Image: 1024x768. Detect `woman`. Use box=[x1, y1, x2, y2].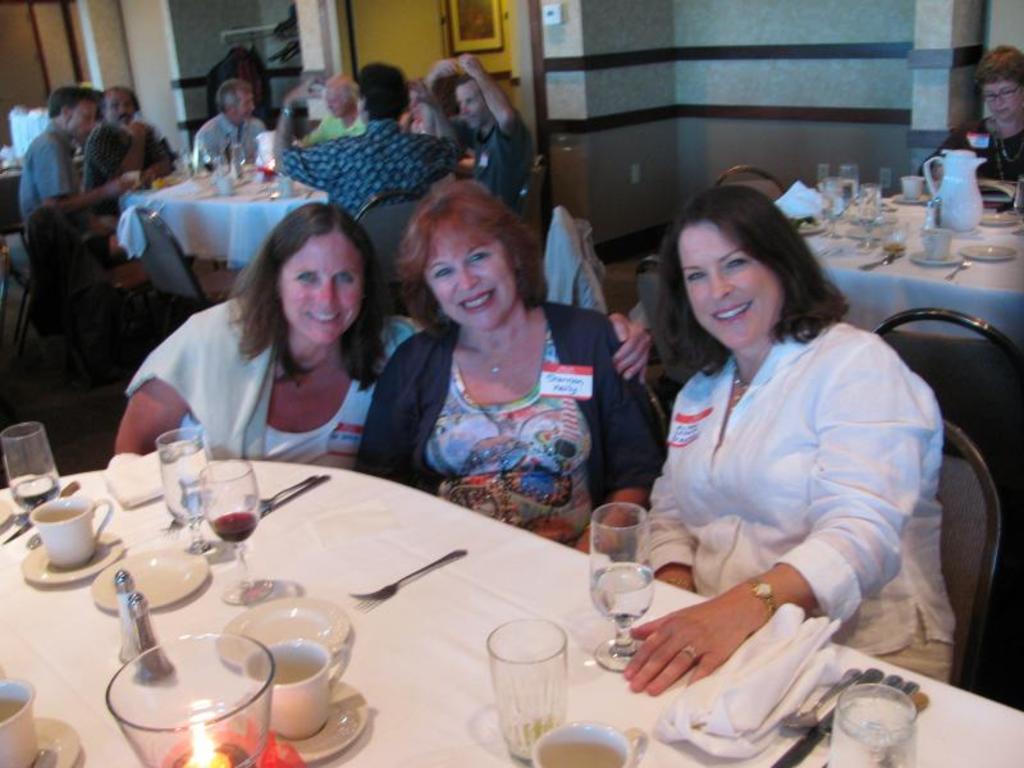
box=[648, 184, 954, 684].
